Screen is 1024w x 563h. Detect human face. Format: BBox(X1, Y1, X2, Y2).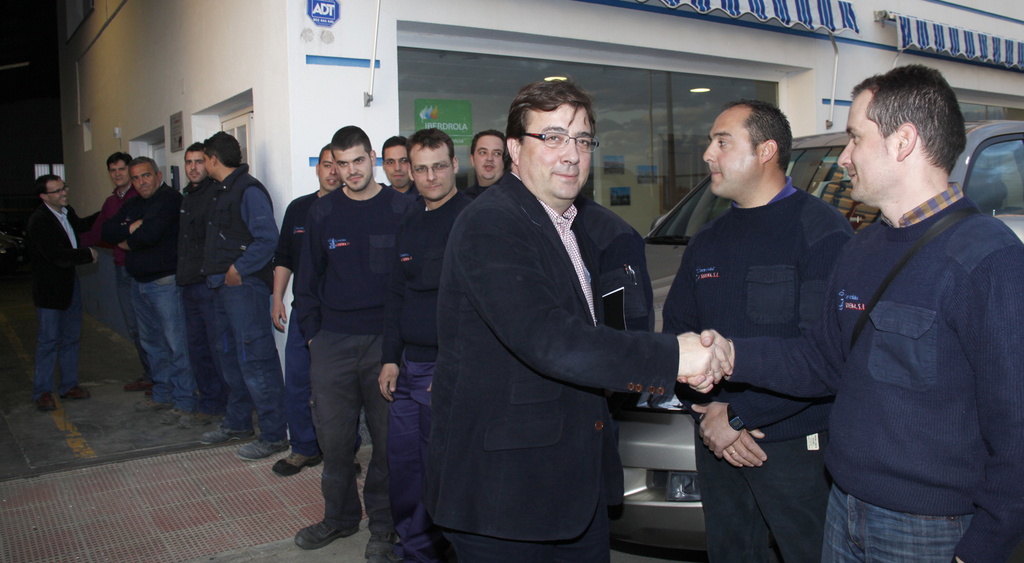
BBox(47, 181, 66, 207).
